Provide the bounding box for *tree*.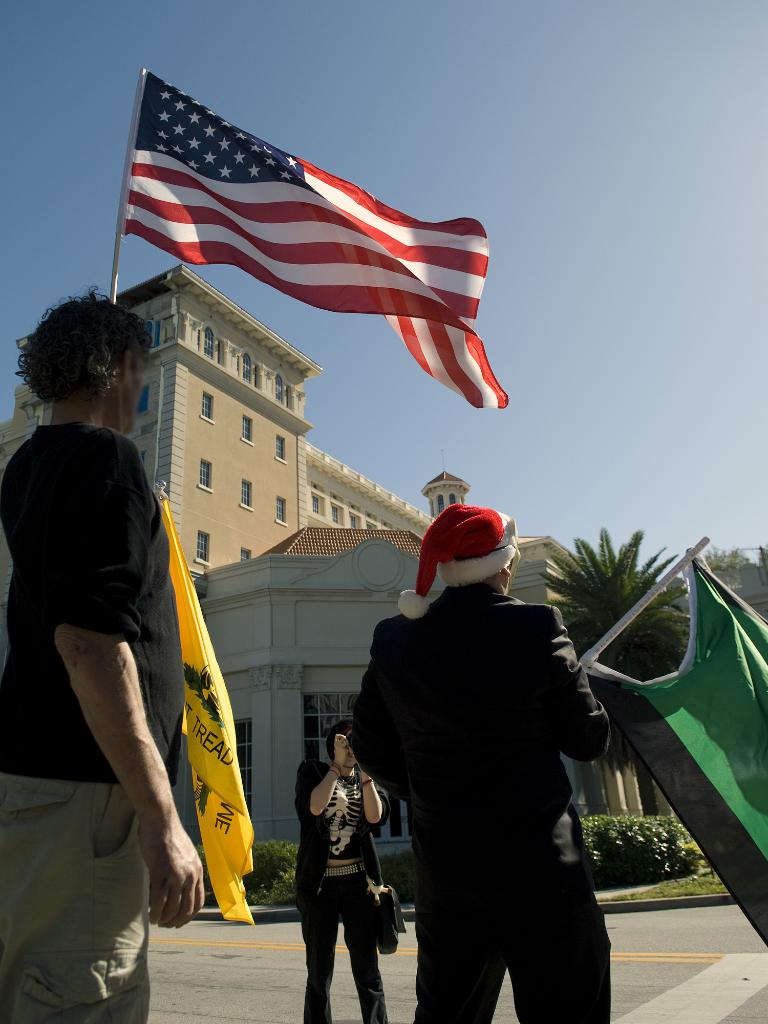
534/524/695/819.
